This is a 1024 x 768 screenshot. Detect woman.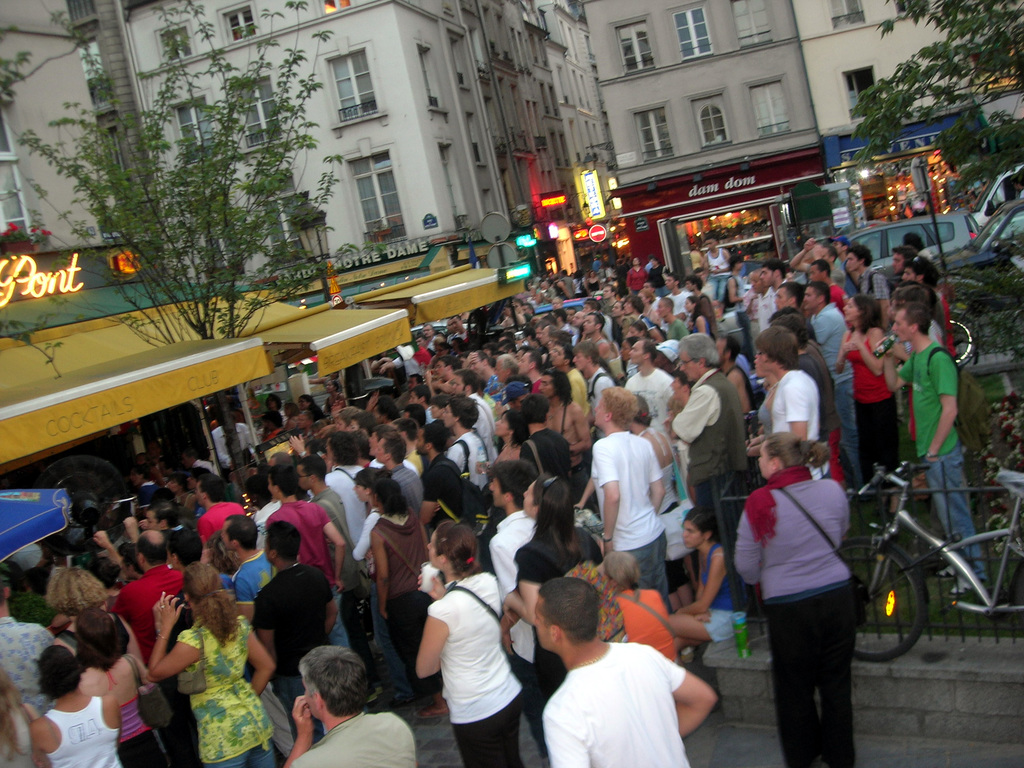
box=[682, 300, 705, 336].
